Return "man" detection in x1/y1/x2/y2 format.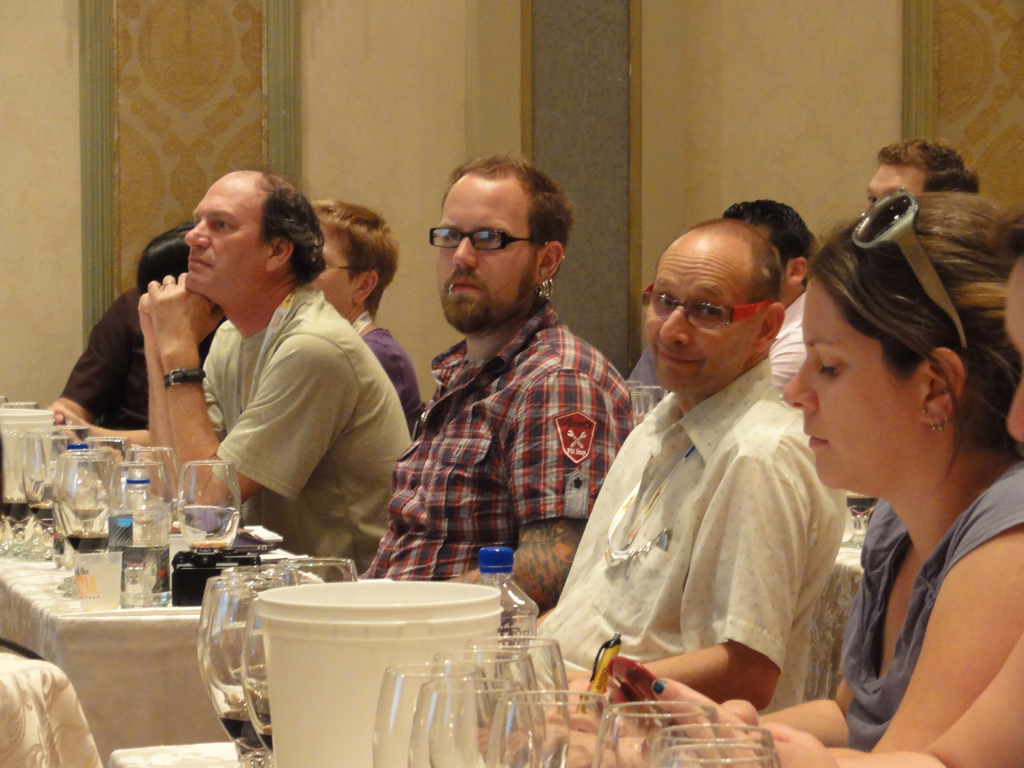
730/200/821/401.
